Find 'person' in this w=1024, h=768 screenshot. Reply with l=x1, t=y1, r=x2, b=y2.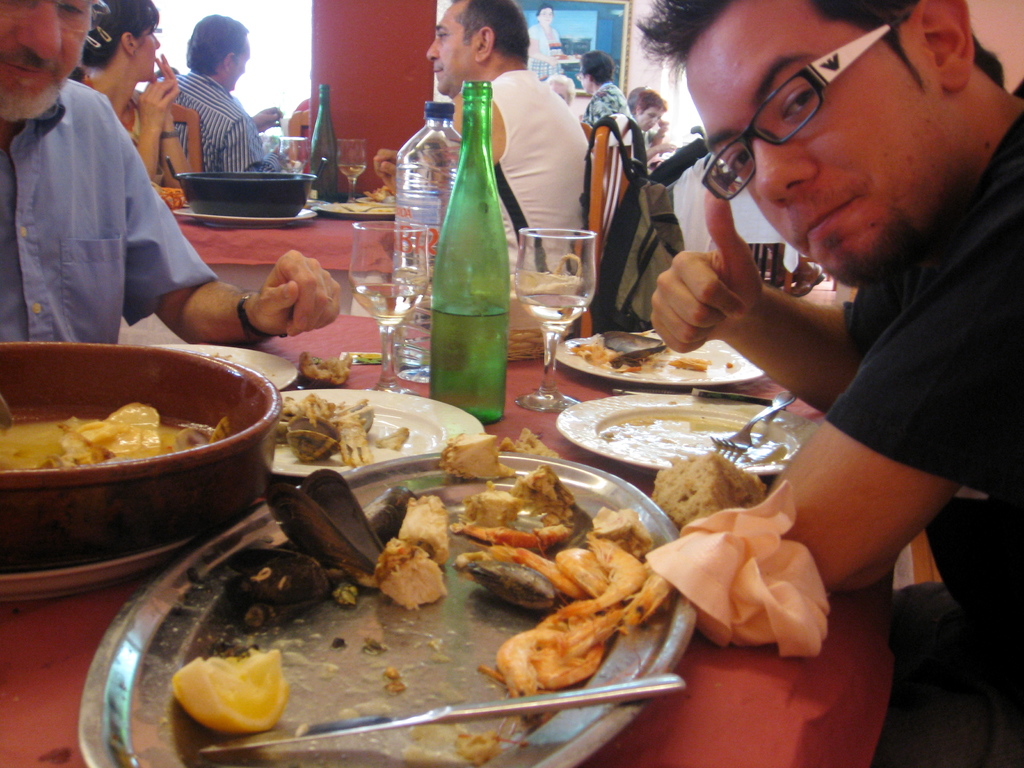
l=653, t=0, r=1009, b=767.
